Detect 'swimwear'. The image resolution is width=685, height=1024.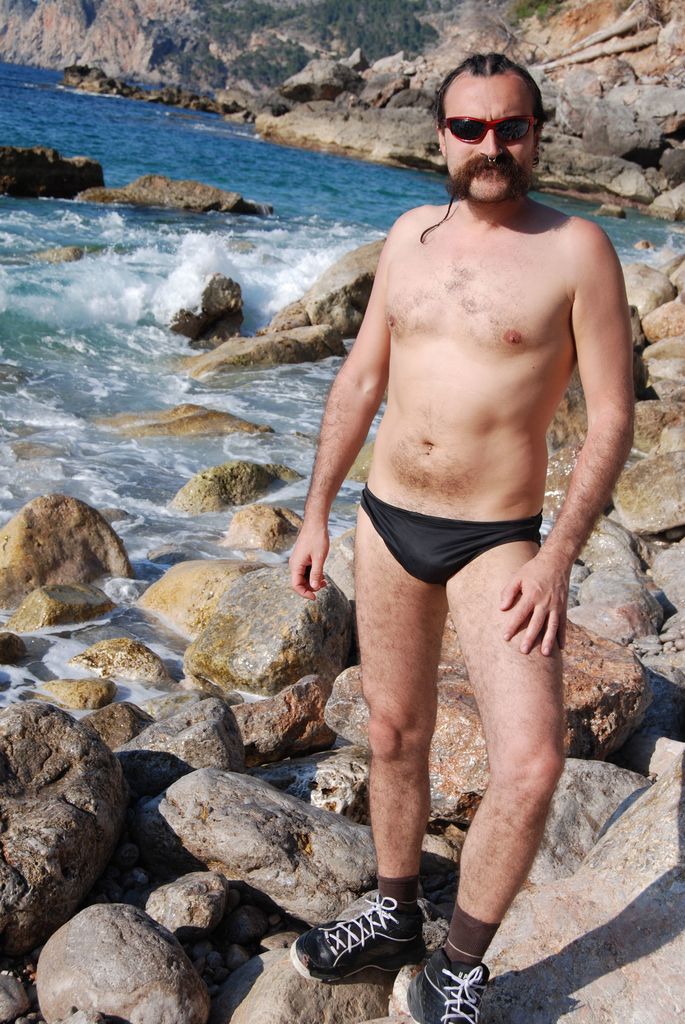
355, 483, 544, 589.
